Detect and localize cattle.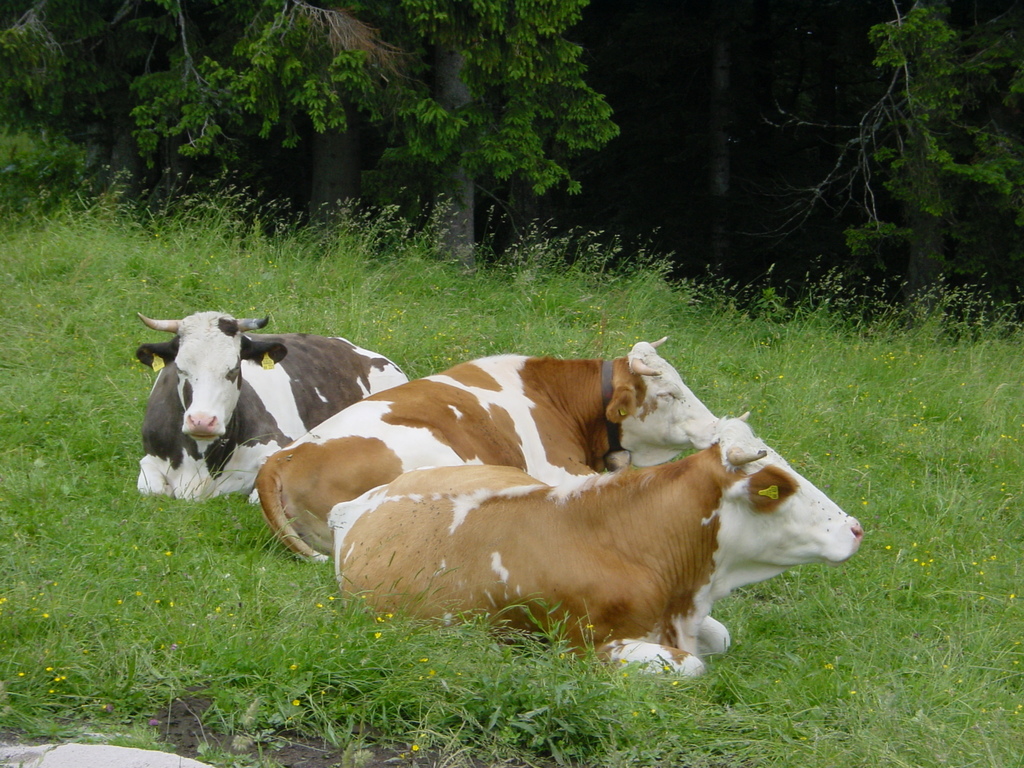
Localized at bbox=[325, 410, 865, 685].
